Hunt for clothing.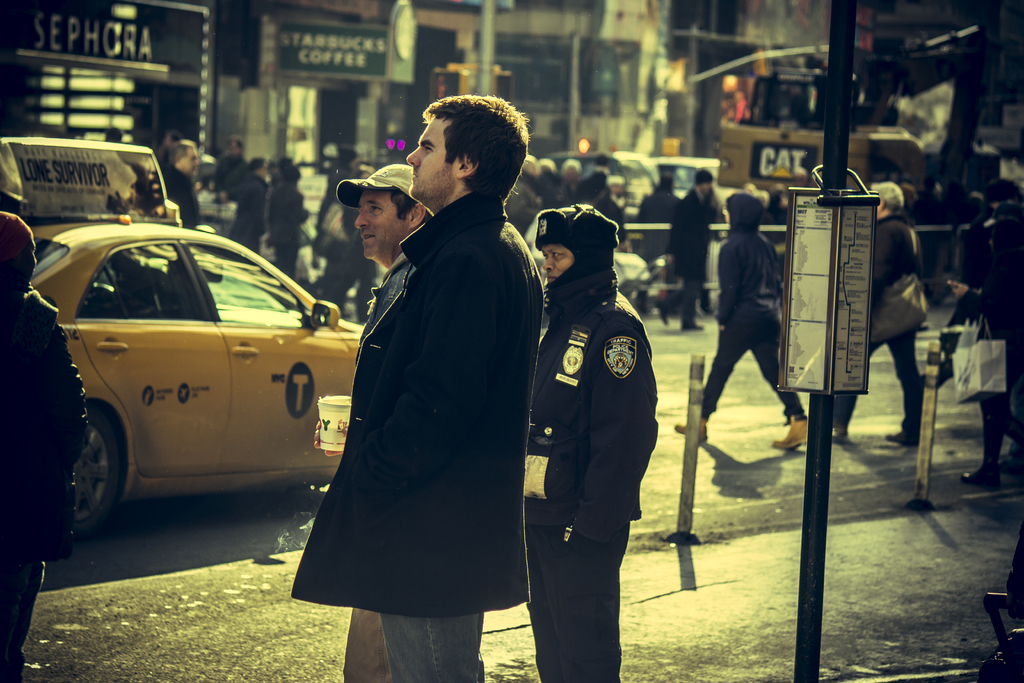
Hunted down at 156/140/172/165.
